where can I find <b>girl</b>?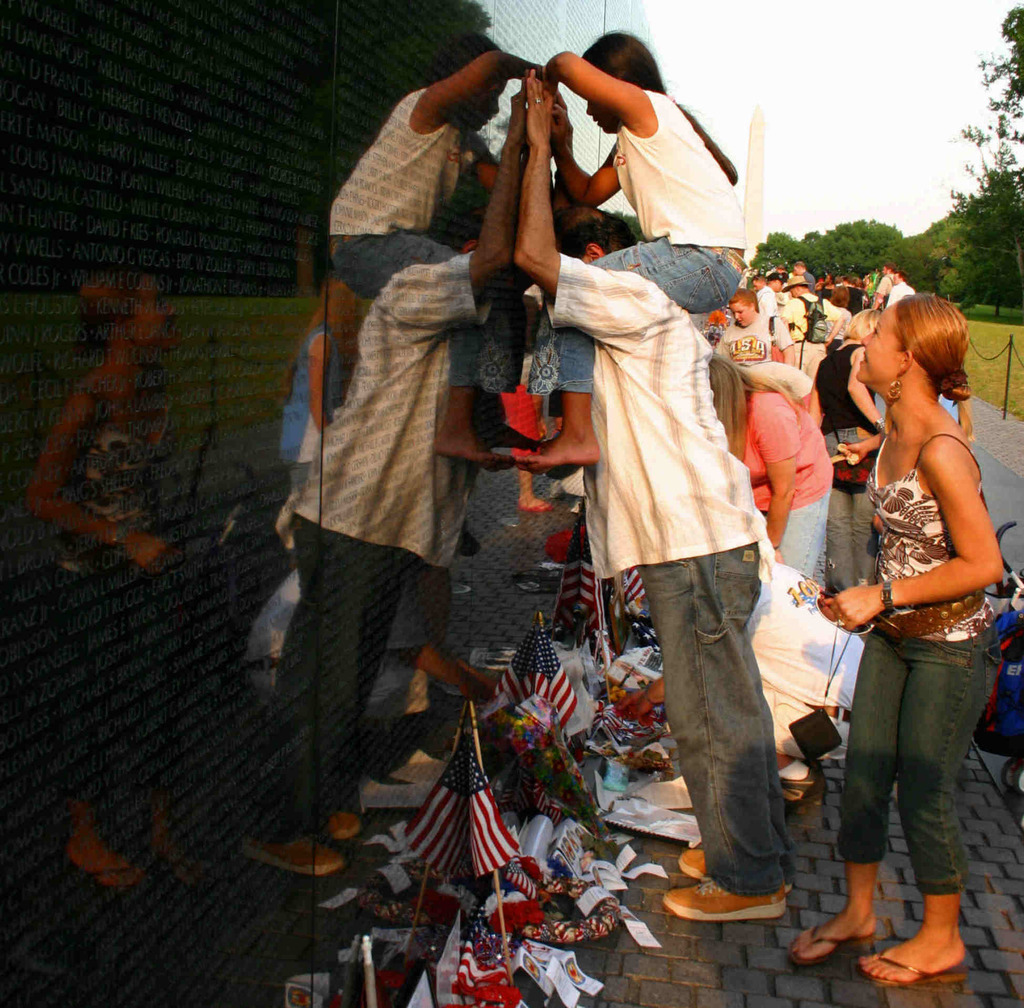
You can find it at crop(774, 294, 1007, 995).
